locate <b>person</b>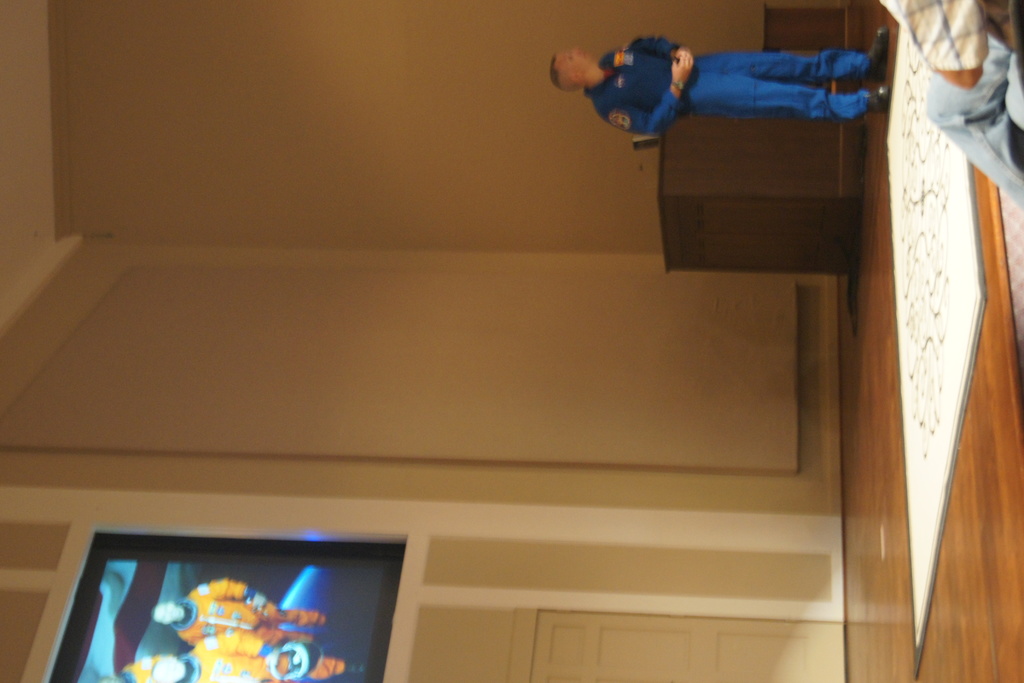
box=[149, 577, 333, 647]
